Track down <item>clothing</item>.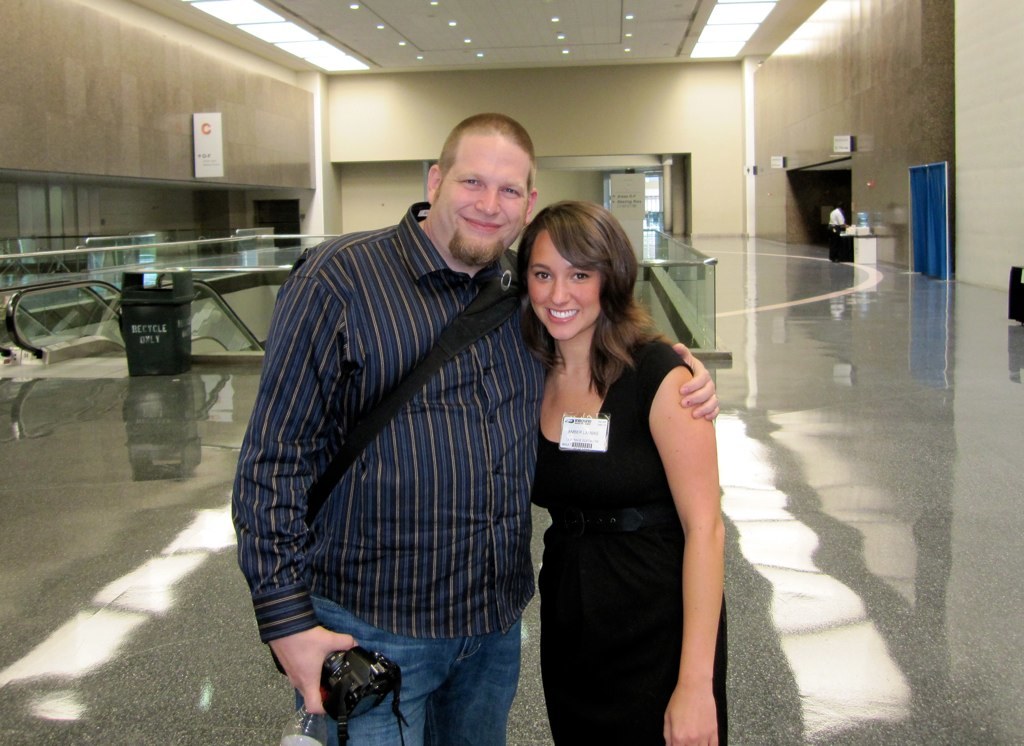
Tracked to box=[517, 314, 720, 690].
